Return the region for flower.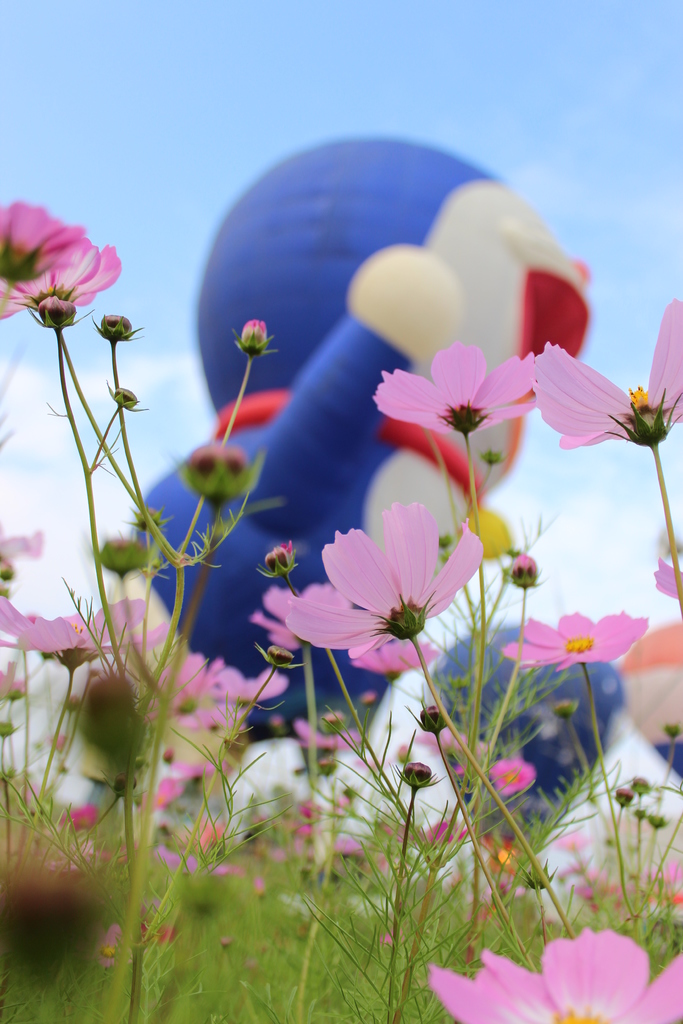
l=95, t=532, r=160, b=574.
